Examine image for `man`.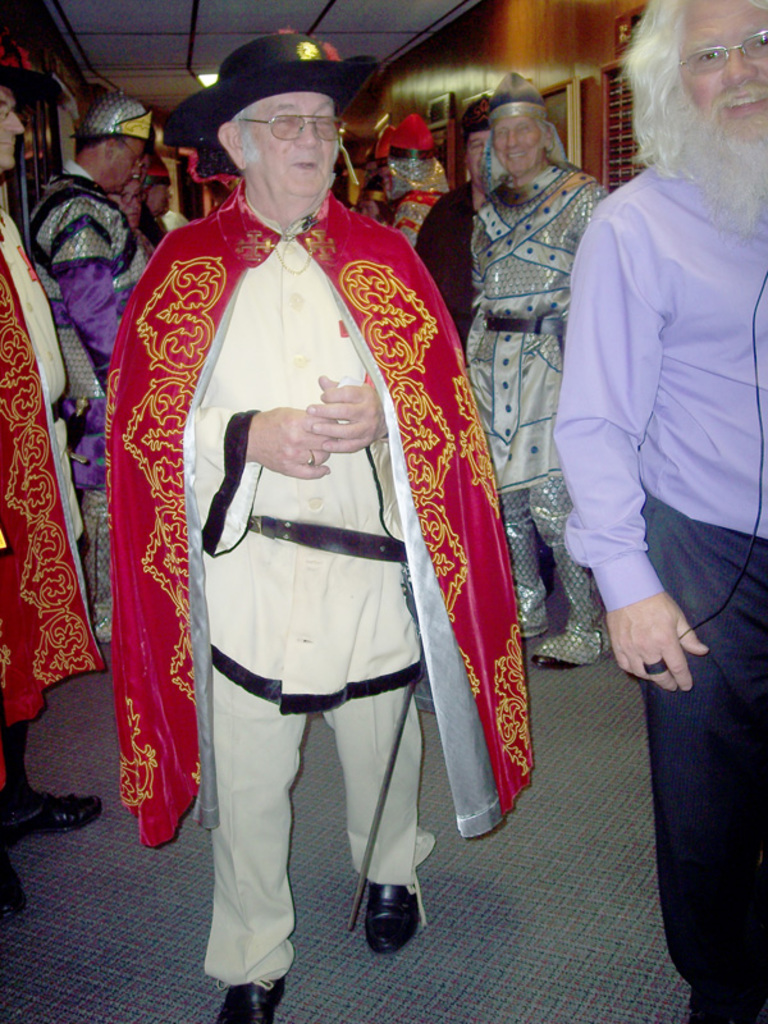
Examination result: (552,0,767,1023).
